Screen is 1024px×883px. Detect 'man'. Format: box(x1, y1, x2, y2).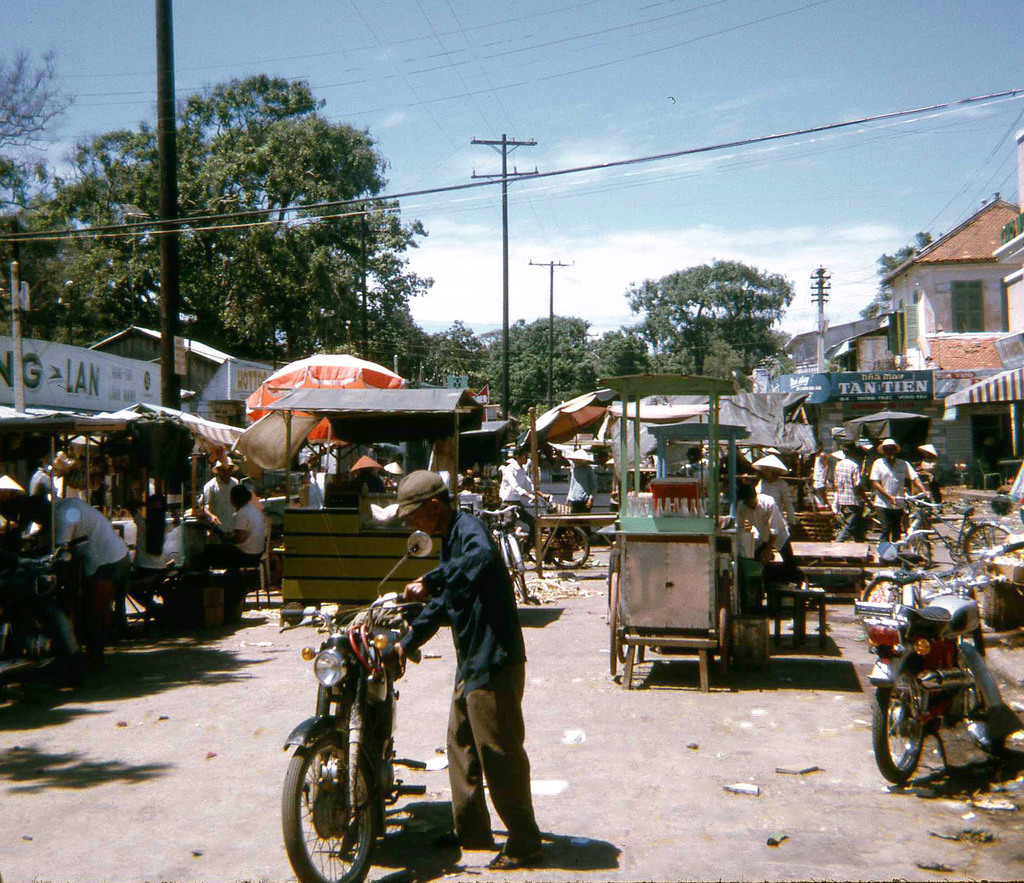
box(498, 448, 550, 527).
